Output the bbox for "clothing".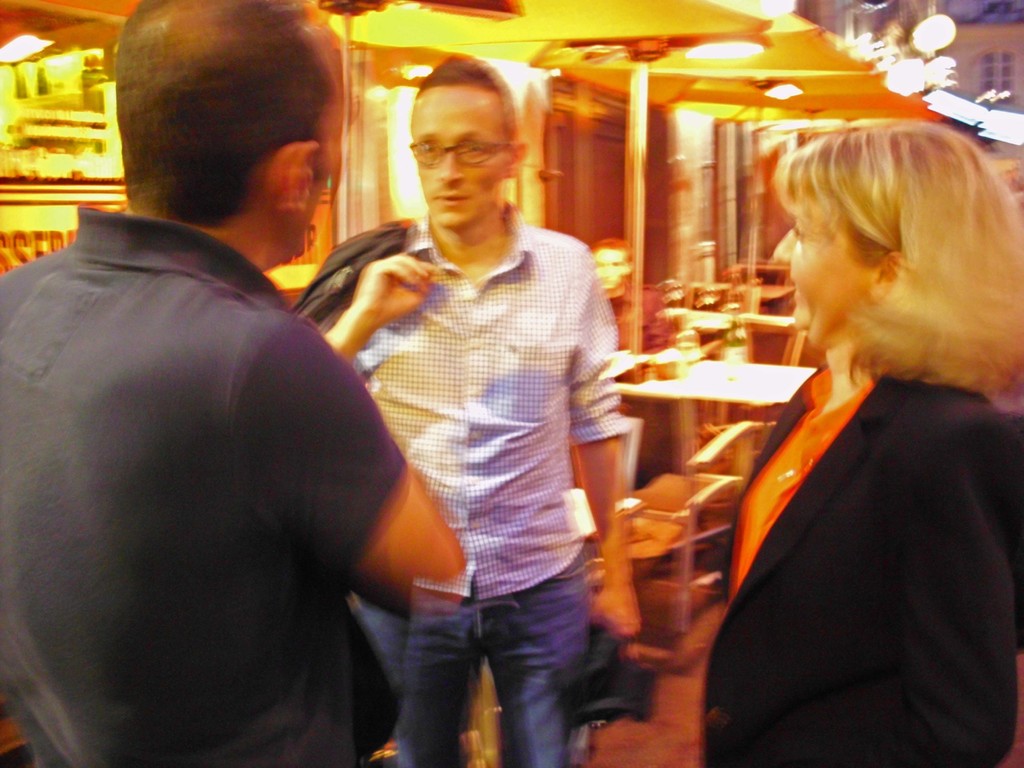
locate(317, 196, 632, 767).
